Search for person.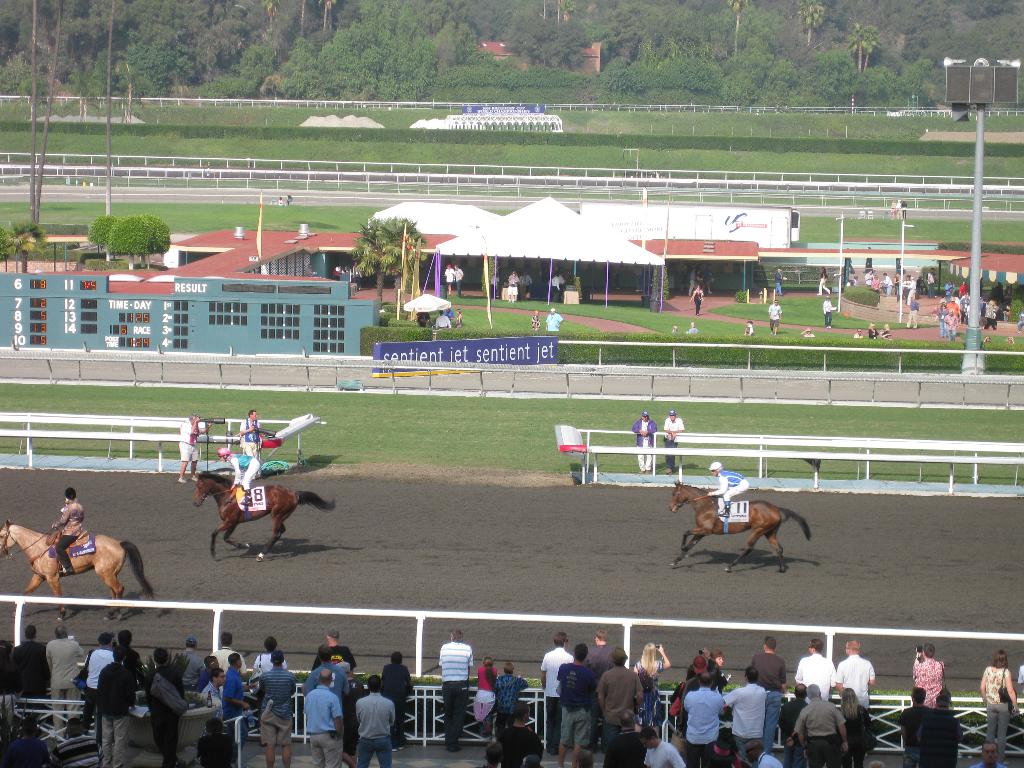
Found at {"left": 308, "top": 632, "right": 349, "bottom": 667}.
